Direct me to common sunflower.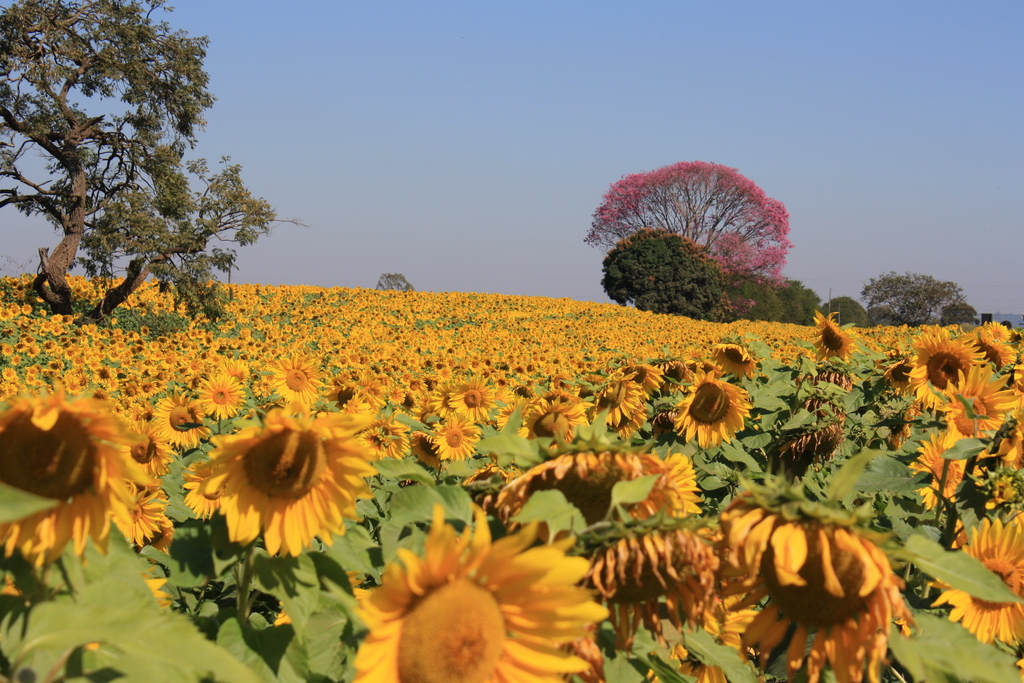
Direction: 194/394/410/557.
